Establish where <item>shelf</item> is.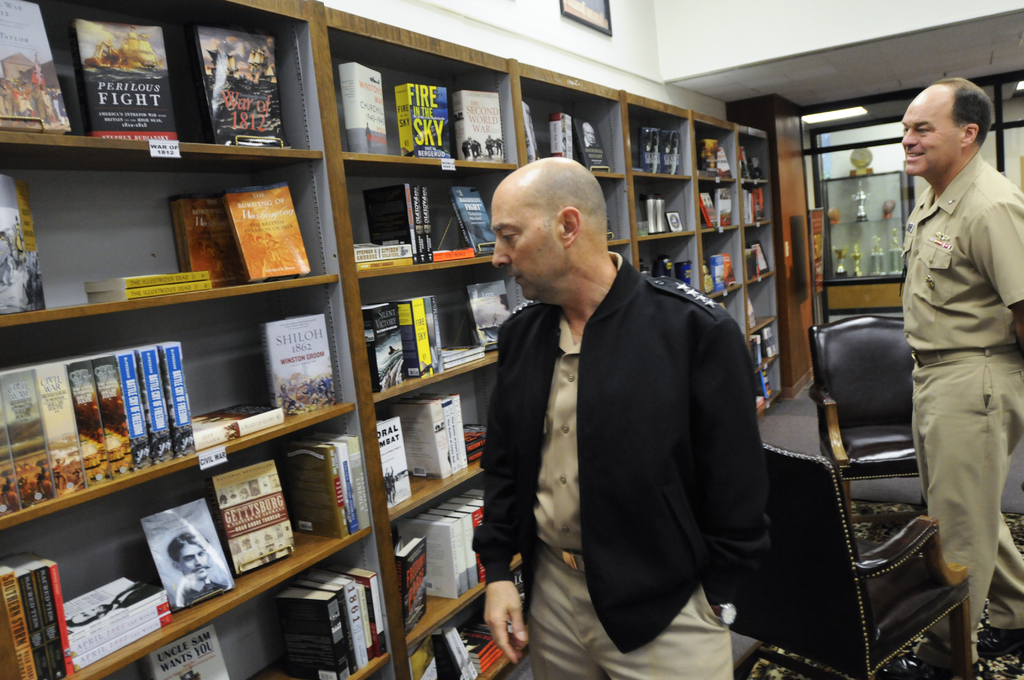
Established at select_region(0, 0, 412, 679).
